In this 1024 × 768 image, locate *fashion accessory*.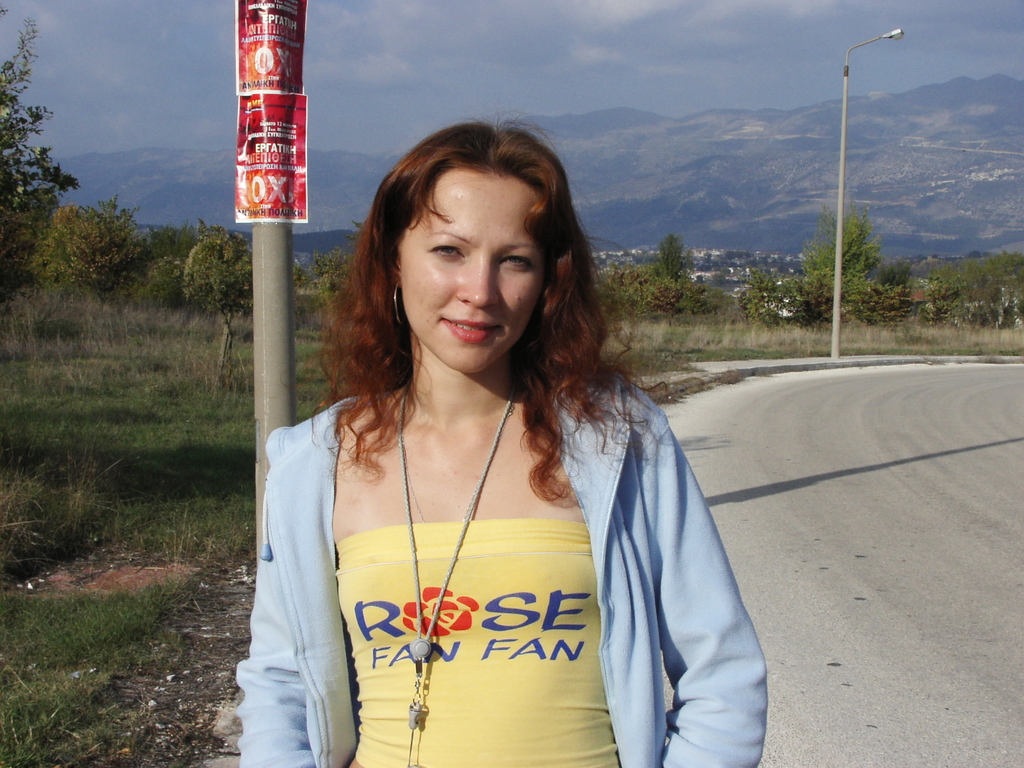
Bounding box: <box>392,285,403,325</box>.
